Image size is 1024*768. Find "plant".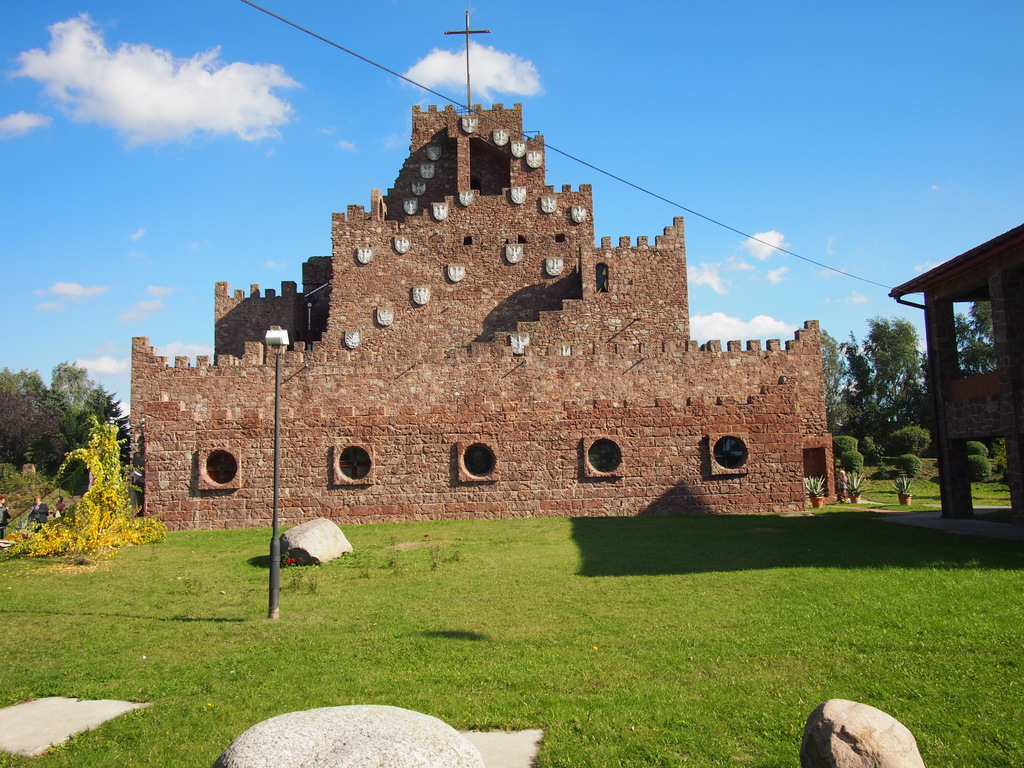
837,431,861,465.
